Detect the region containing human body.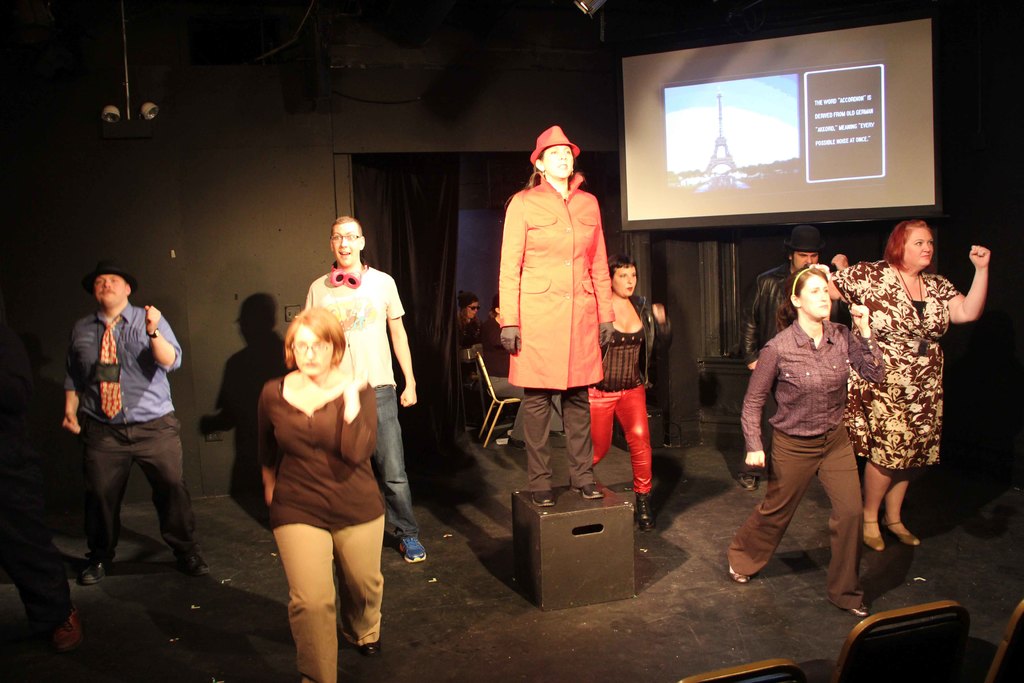
bbox(307, 262, 433, 561).
